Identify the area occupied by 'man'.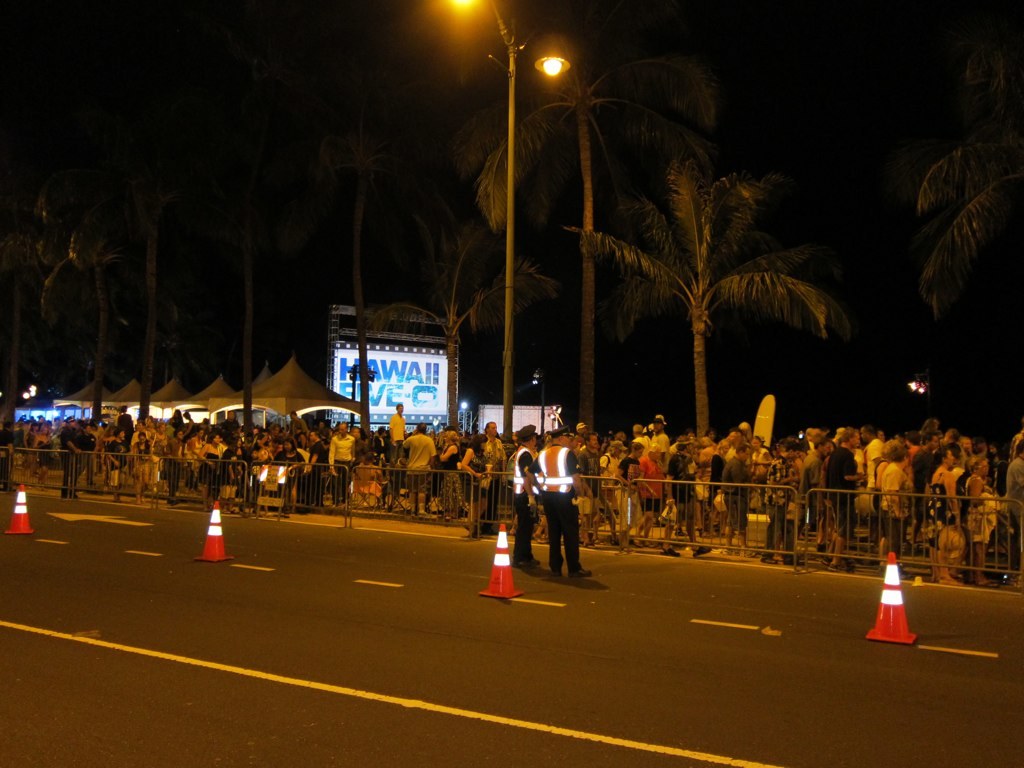
Area: [507,421,541,579].
